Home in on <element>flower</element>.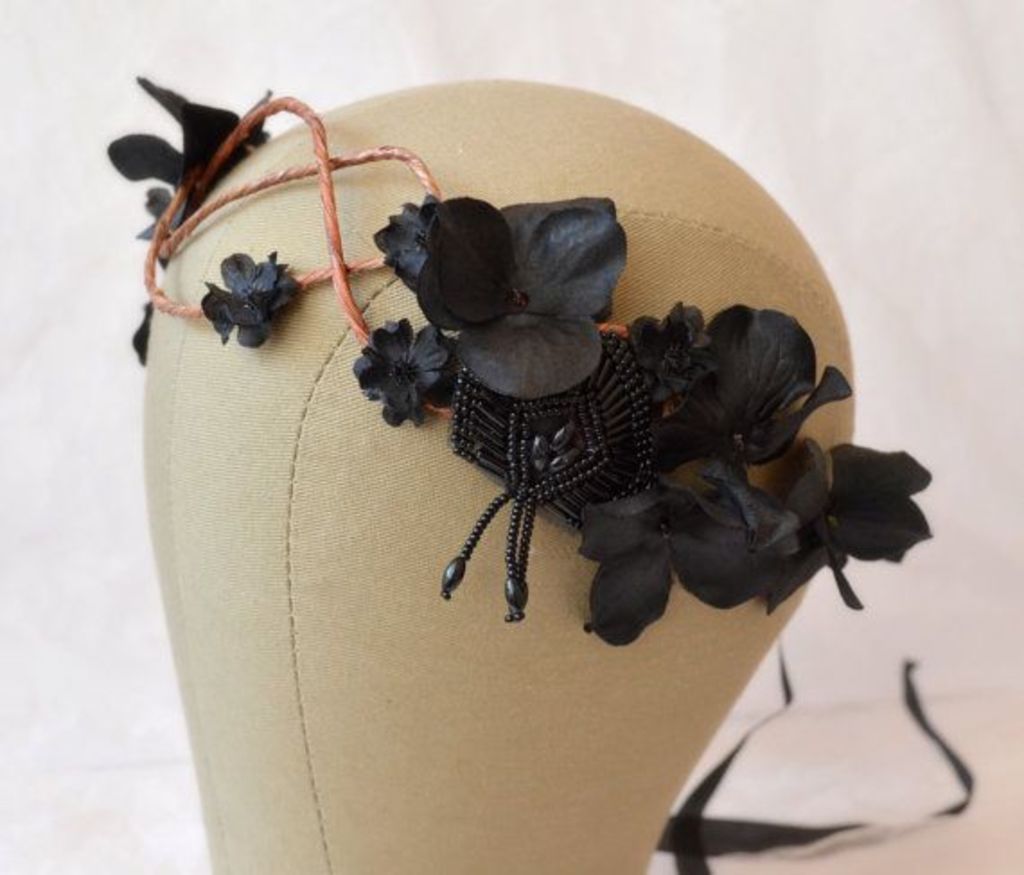
Homed in at (375,190,627,393).
